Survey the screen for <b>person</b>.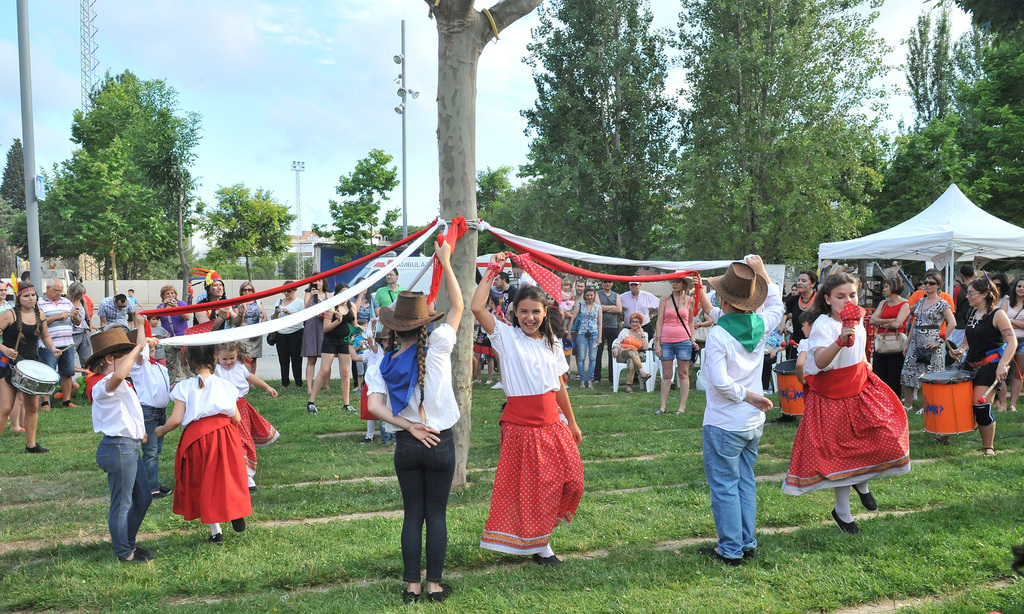
Survey found: rect(780, 271, 913, 534).
